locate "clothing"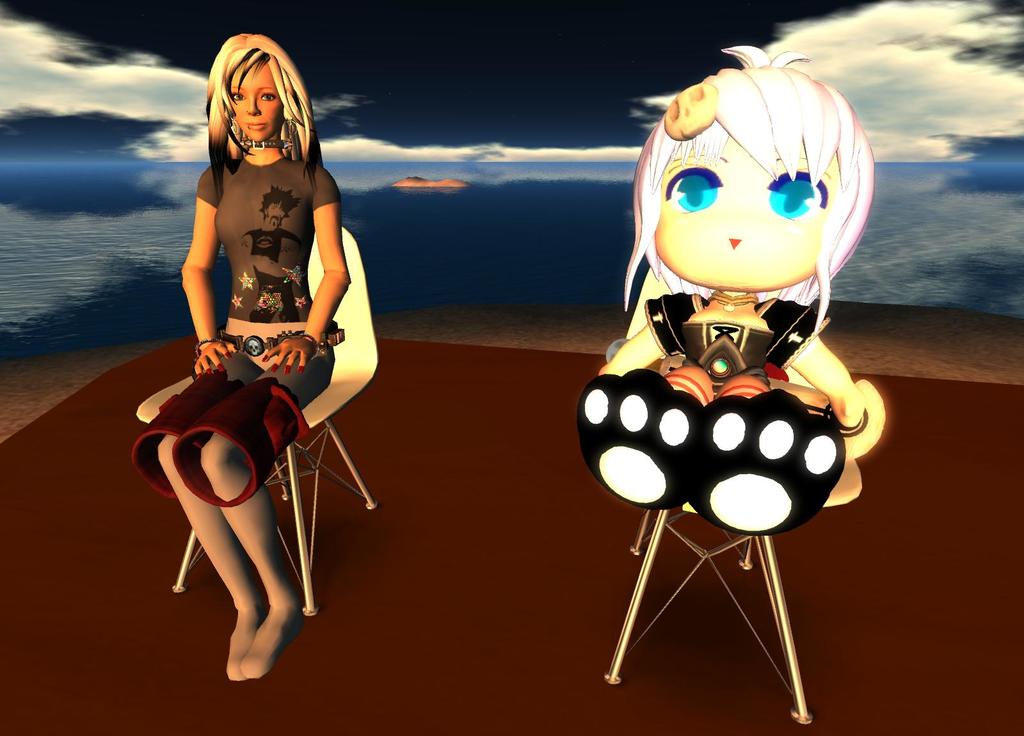
174:114:339:460
